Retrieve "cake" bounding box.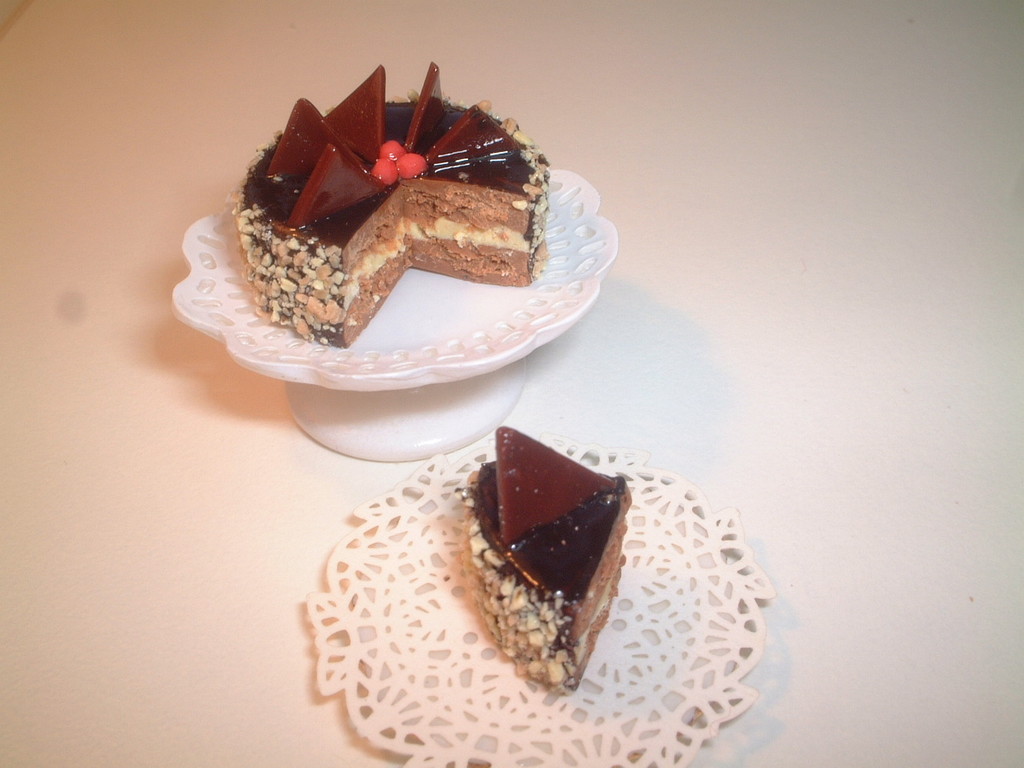
Bounding box: <region>226, 66, 554, 341</region>.
